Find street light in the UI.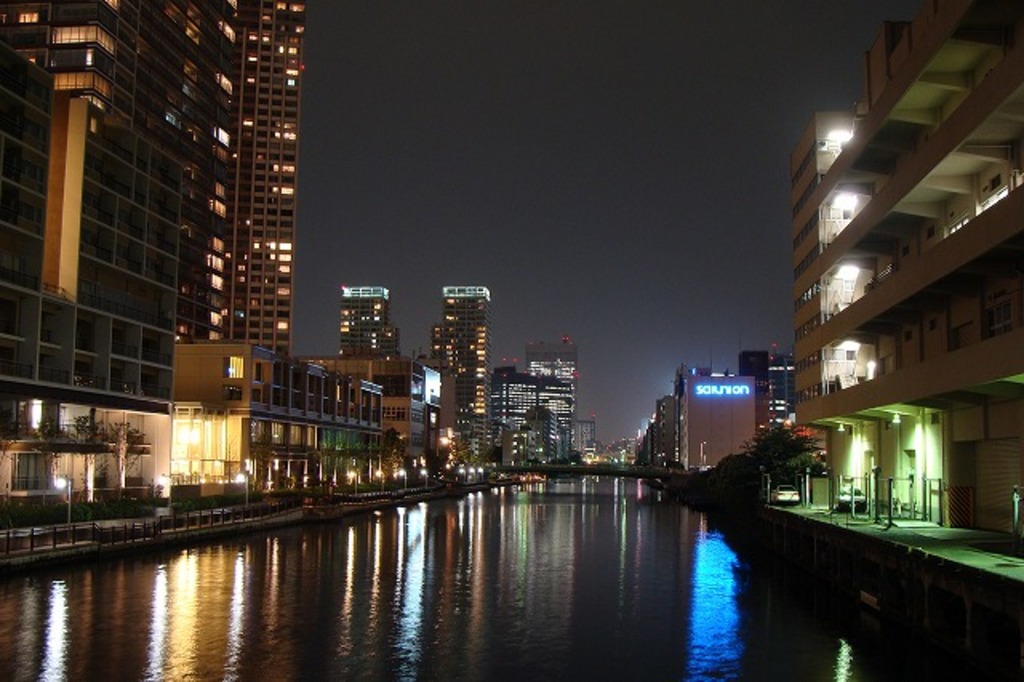
UI element at bbox(397, 466, 408, 493).
